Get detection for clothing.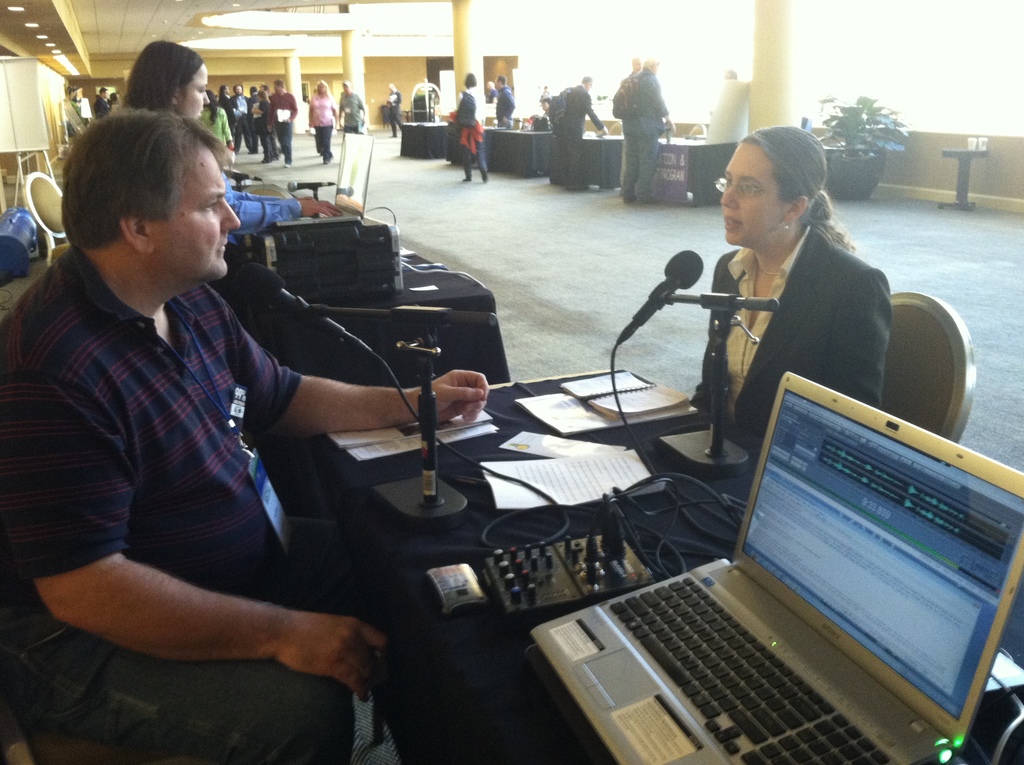
Detection: (left=200, top=104, right=233, bottom=150).
